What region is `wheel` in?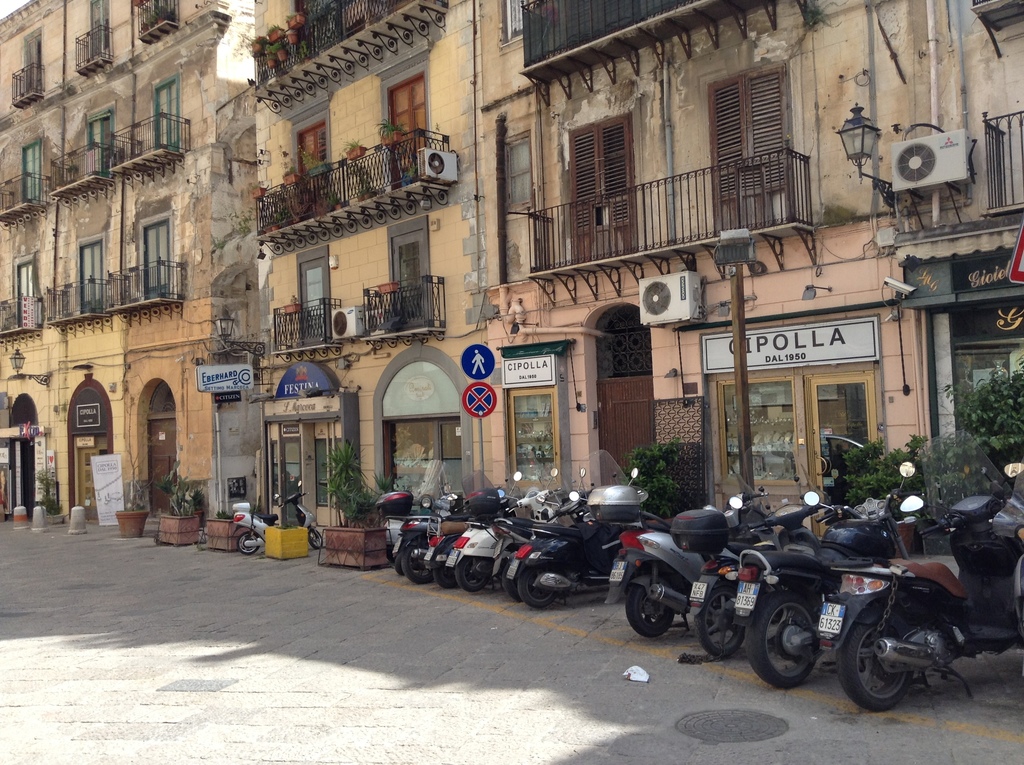
left=628, top=584, right=677, bottom=639.
